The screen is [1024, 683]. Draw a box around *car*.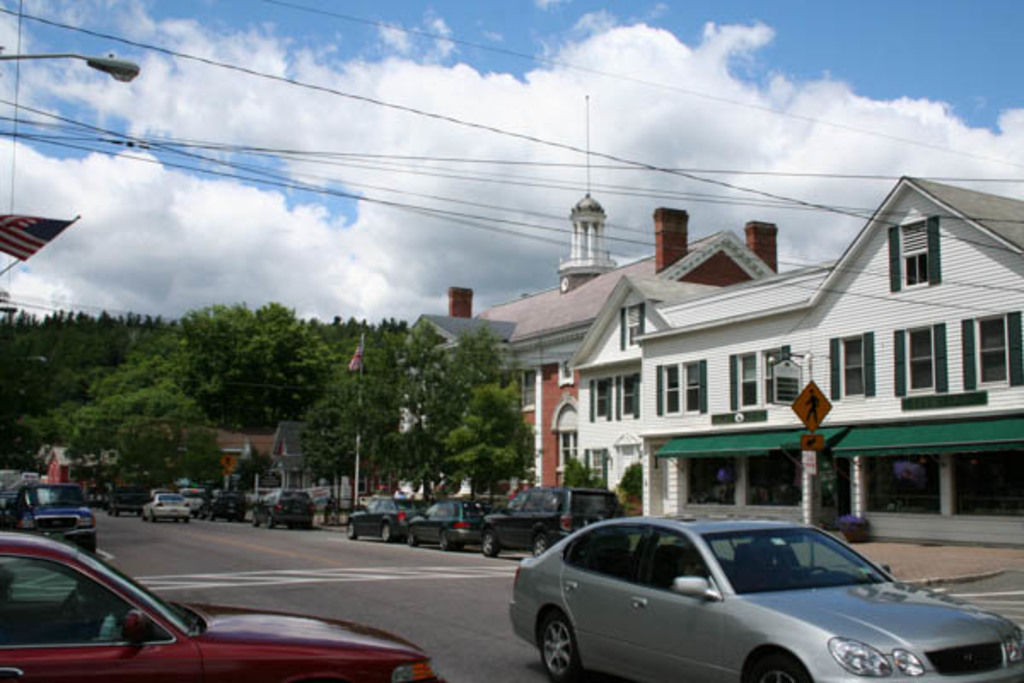
<box>476,483,623,553</box>.
